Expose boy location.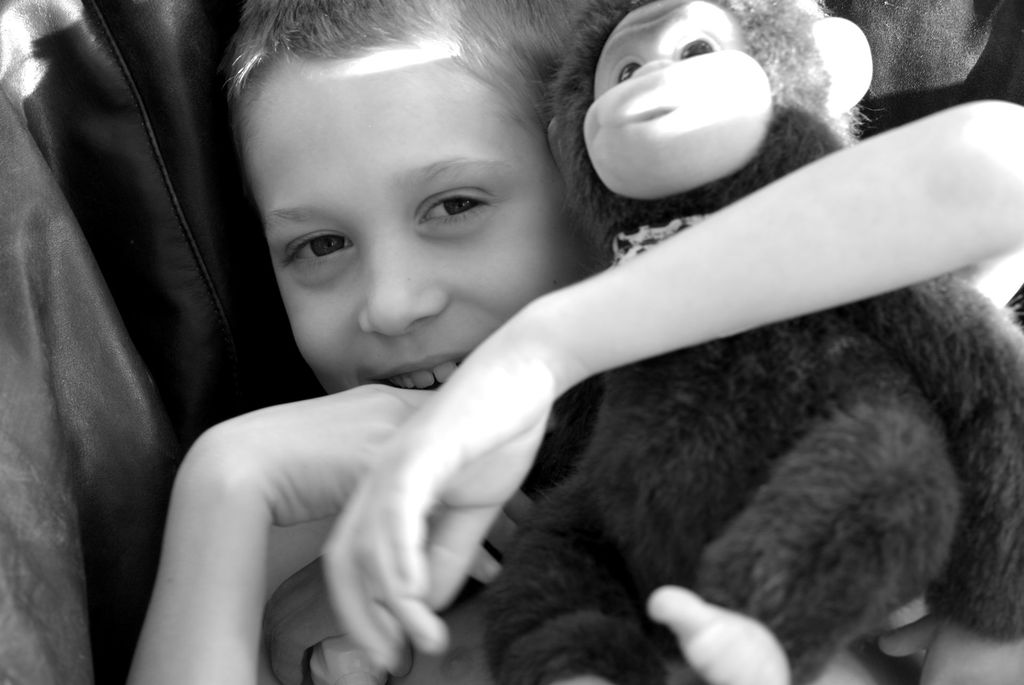
Exposed at (131,0,1023,684).
